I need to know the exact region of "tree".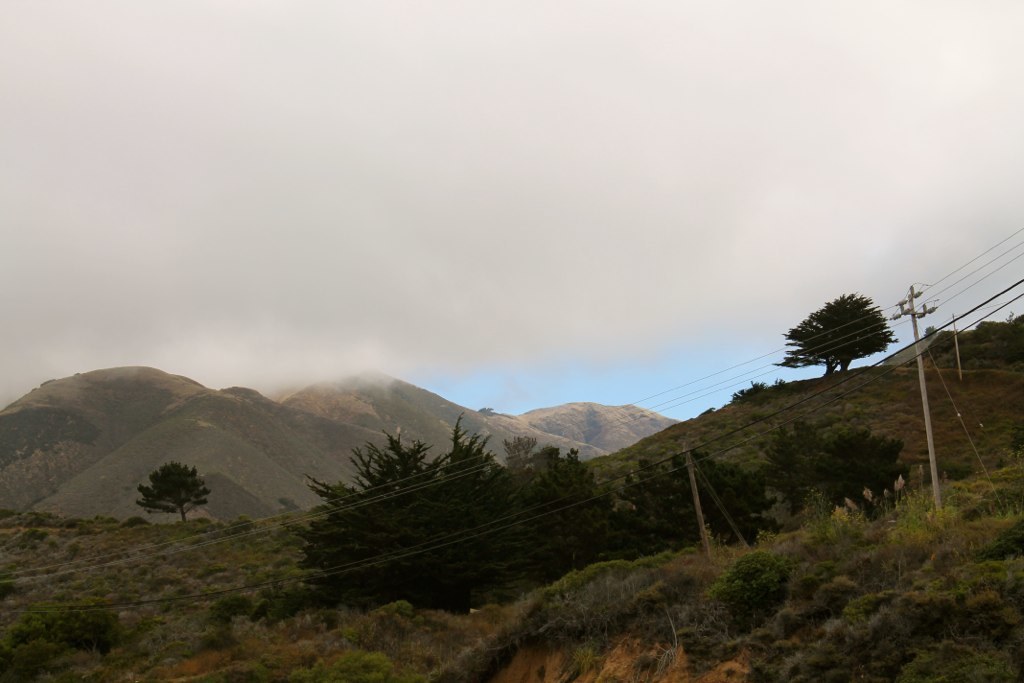
Region: [left=129, top=463, right=205, bottom=533].
